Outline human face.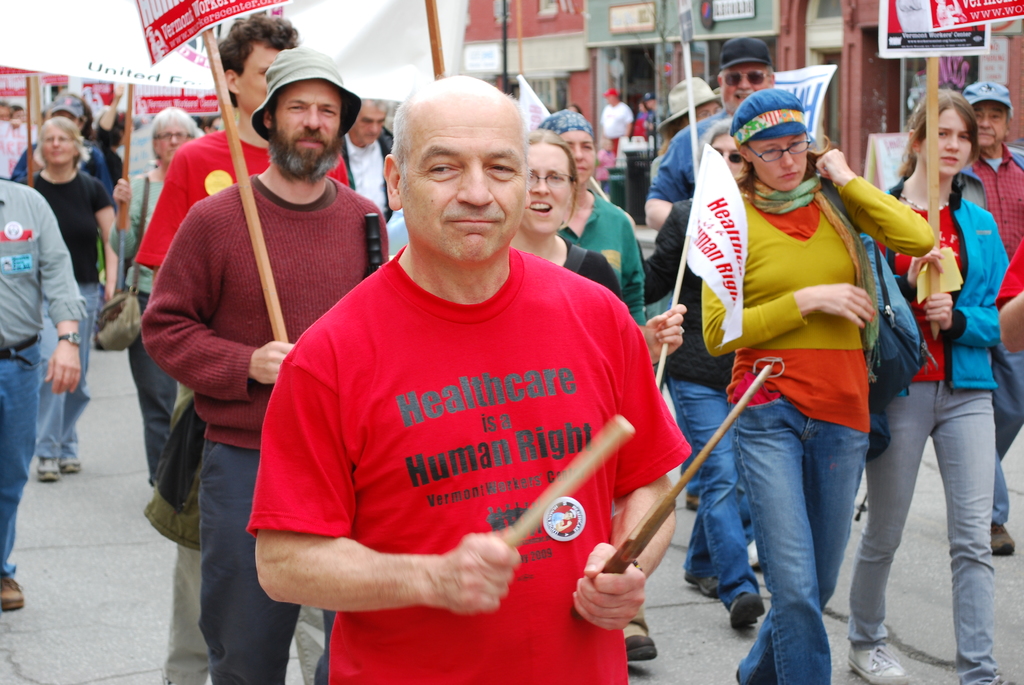
Outline: (724,61,772,107).
